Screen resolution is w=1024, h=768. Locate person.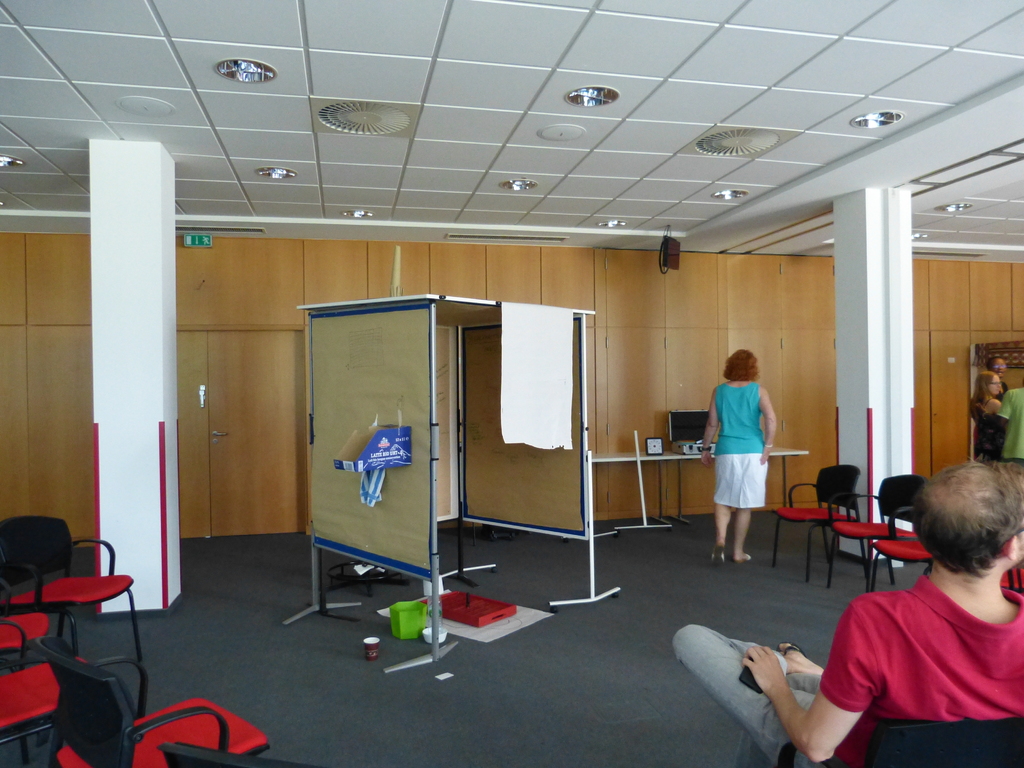
Rect(672, 460, 1023, 767).
